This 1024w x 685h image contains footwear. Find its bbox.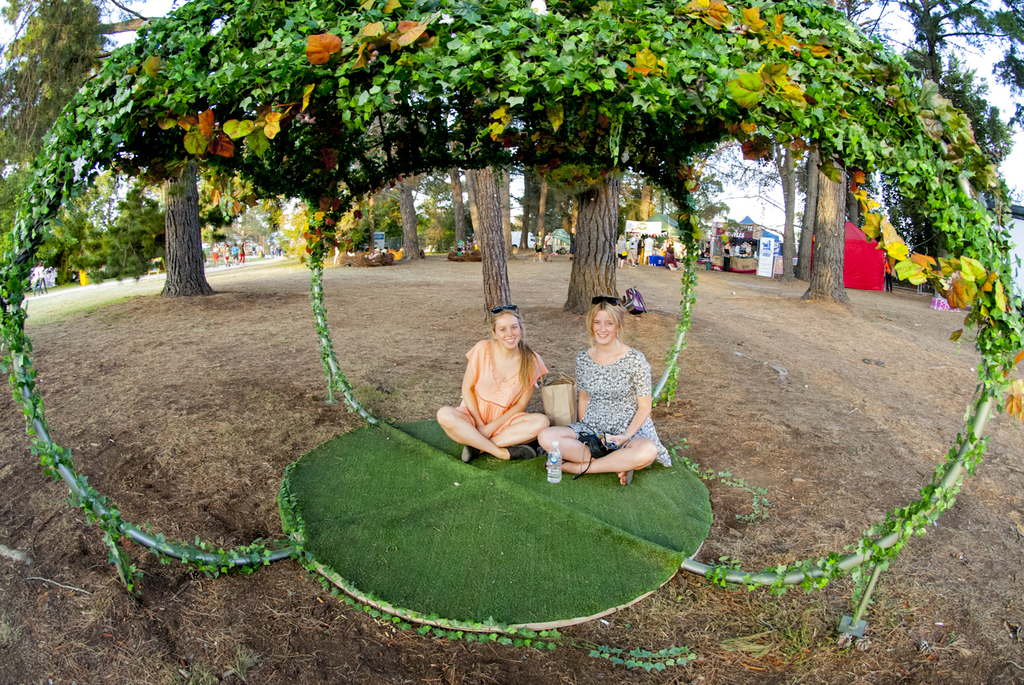
625:472:638:488.
